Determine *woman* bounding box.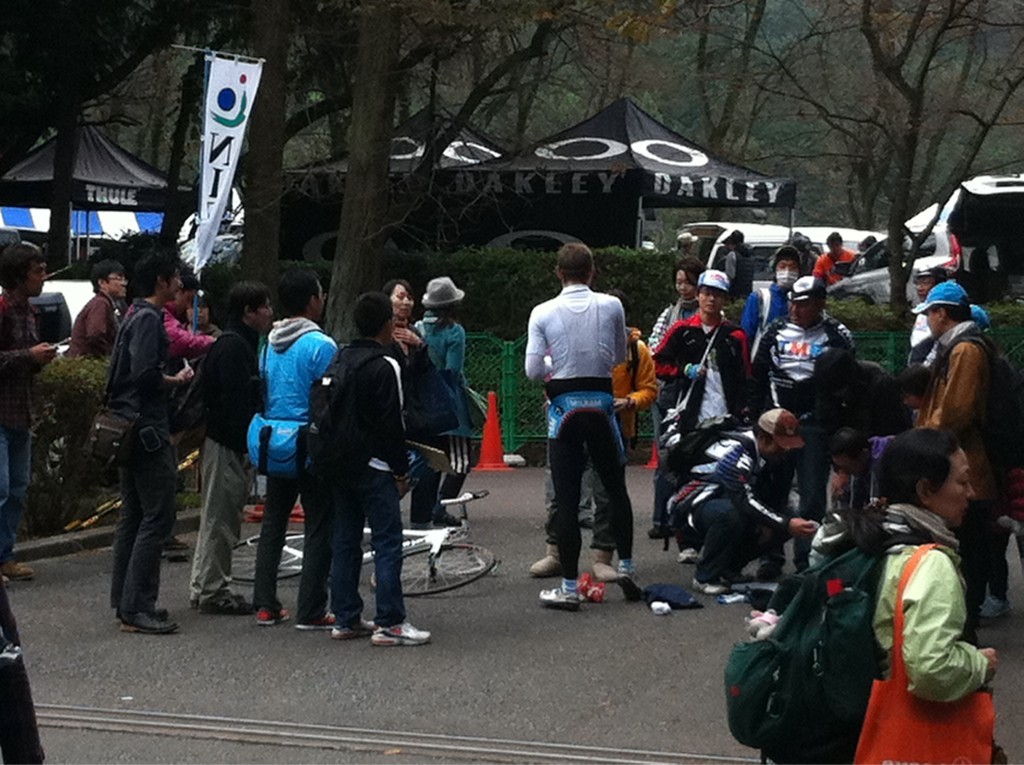
Determined: detection(729, 433, 1003, 750).
